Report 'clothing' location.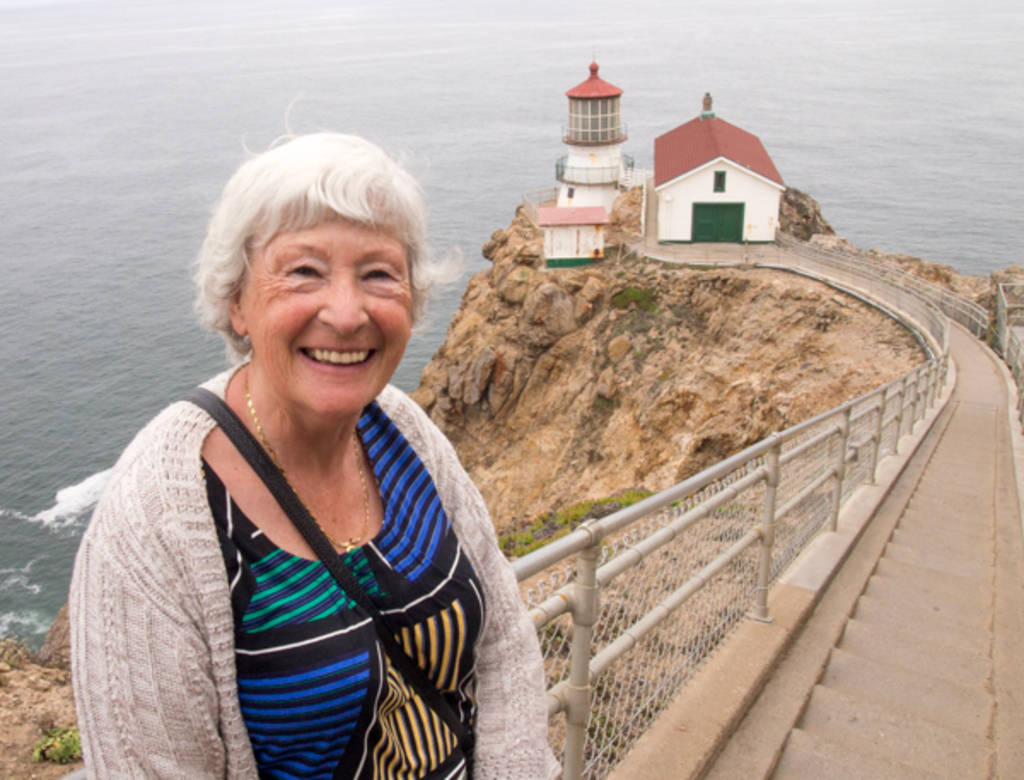
Report: 85:350:507:765.
